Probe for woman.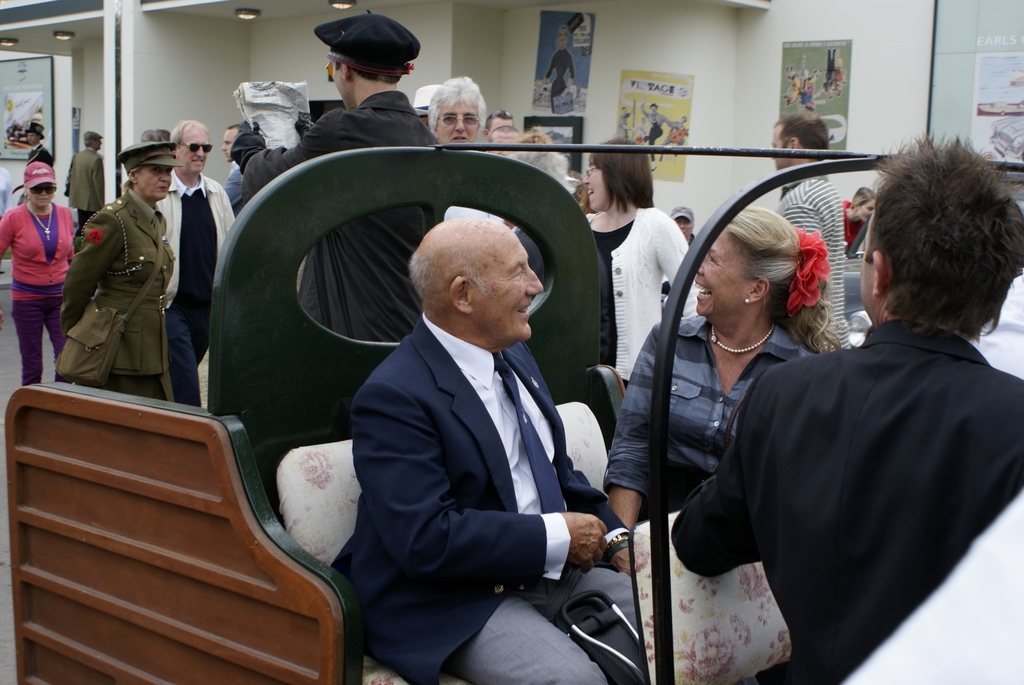
Probe result: <bbox>604, 201, 846, 531</bbox>.
